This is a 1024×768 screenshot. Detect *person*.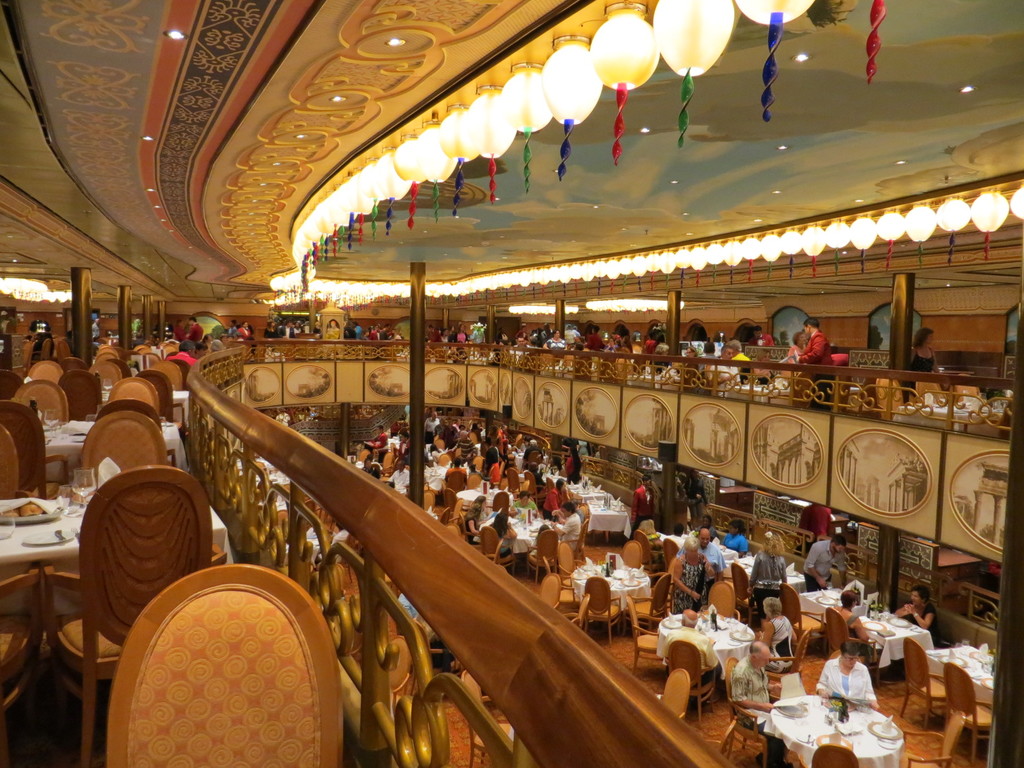
543, 328, 566, 356.
